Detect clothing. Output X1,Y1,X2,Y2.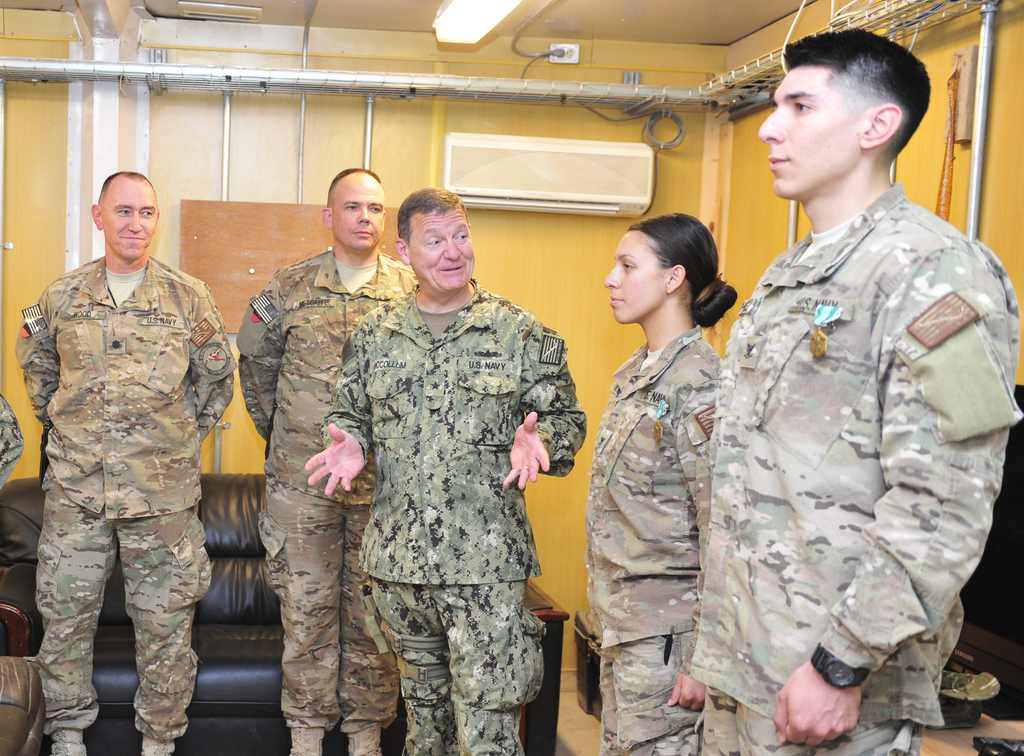
17,258,236,755.
